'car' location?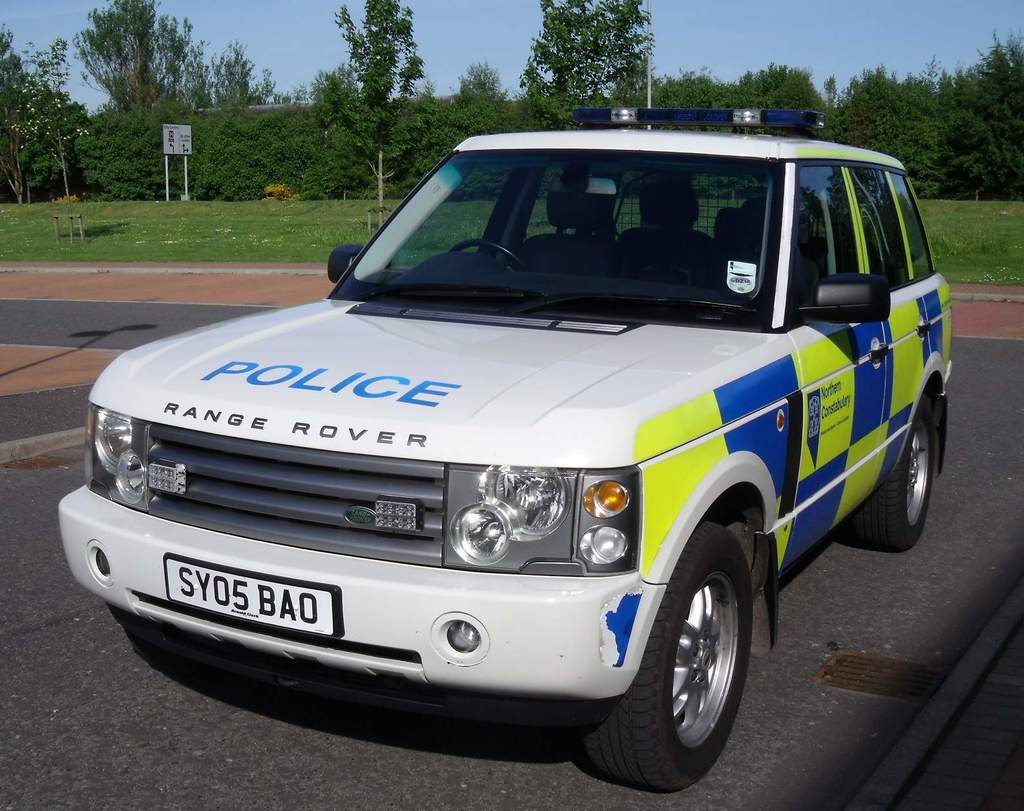
<bbox>66, 81, 976, 783</bbox>
